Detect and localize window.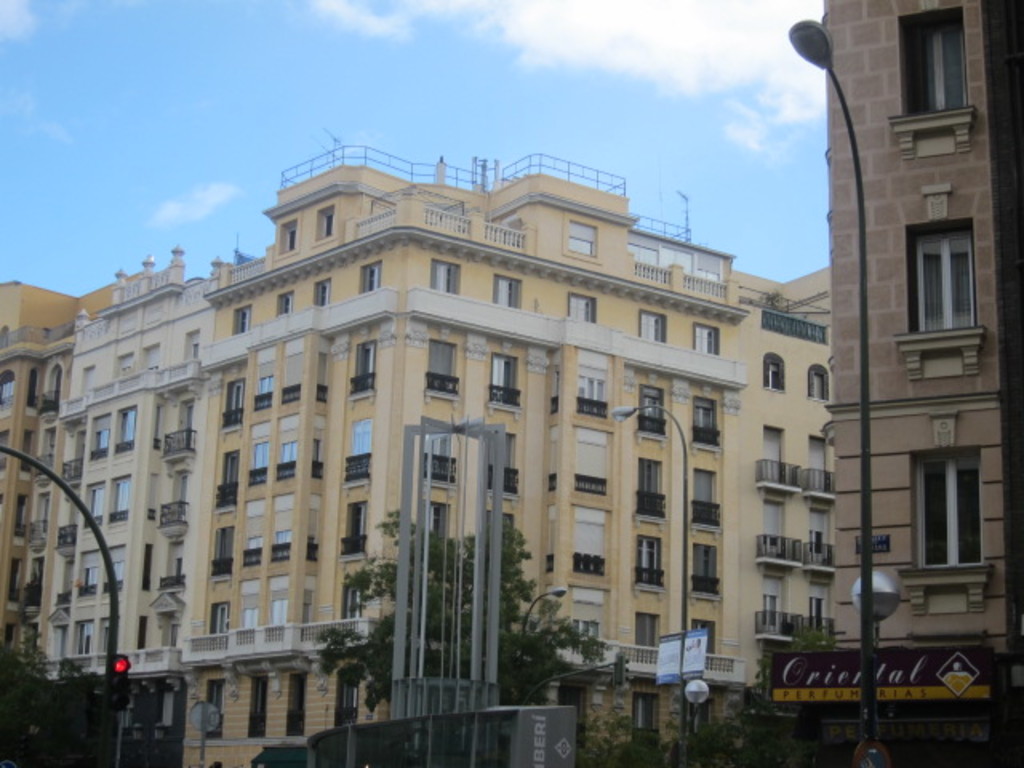
Localized at x1=691, y1=395, x2=720, y2=432.
